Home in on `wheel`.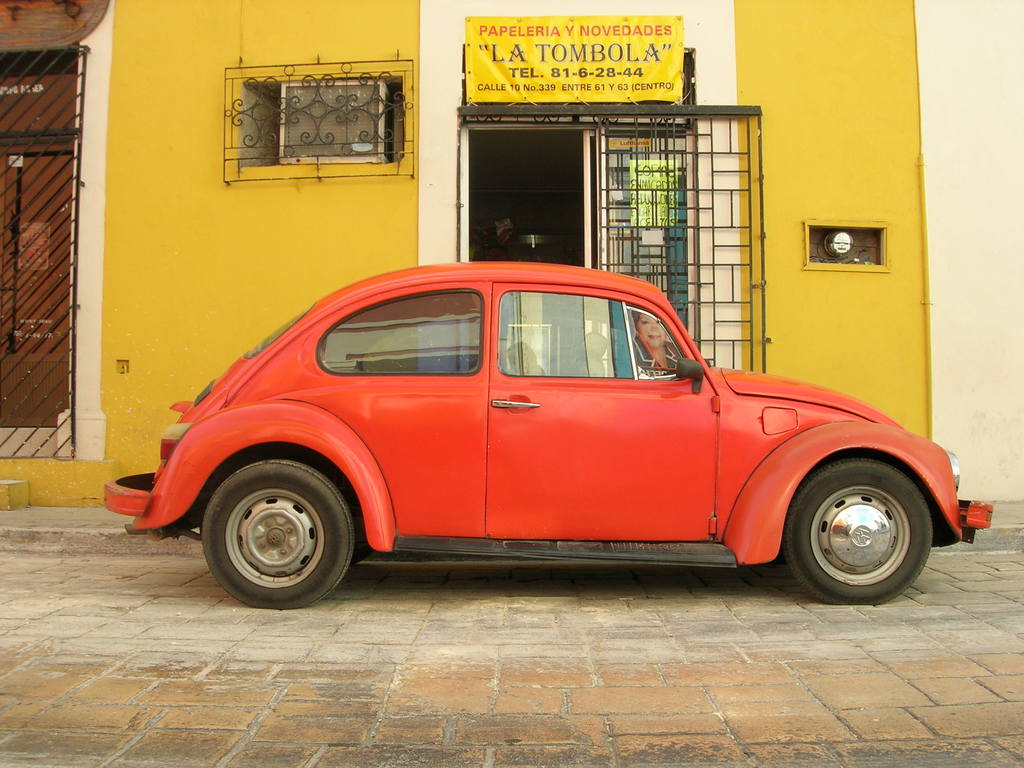
Homed in at box(200, 460, 358, 601).
